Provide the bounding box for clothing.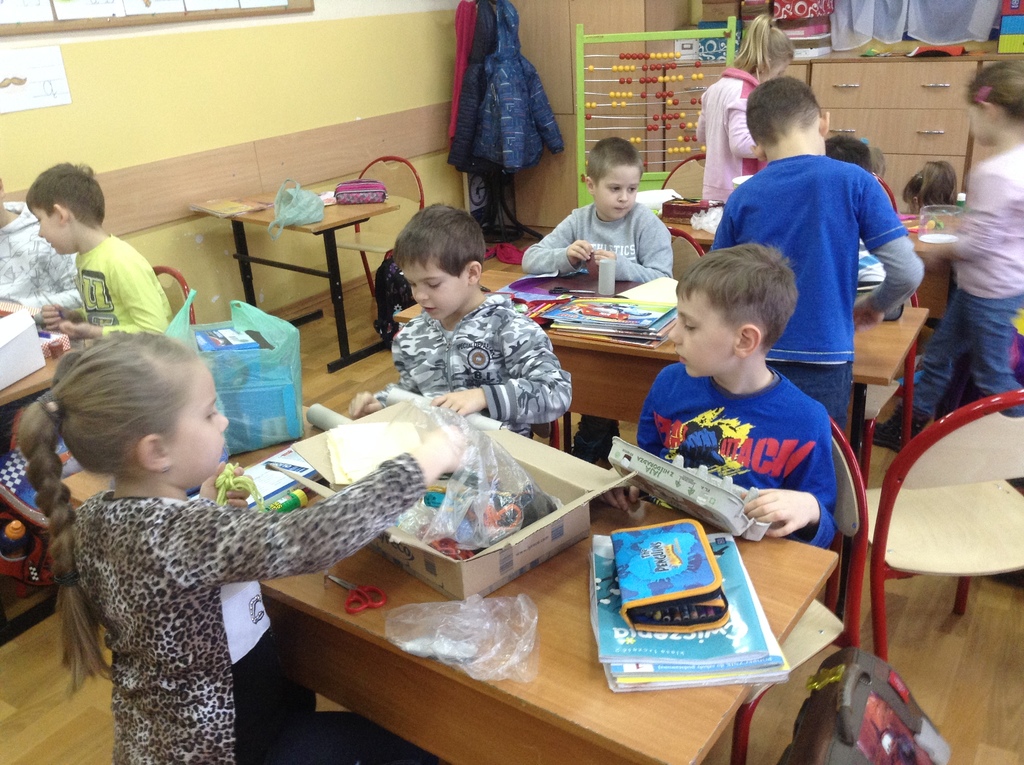
locate(31, 419, 404, 744).
